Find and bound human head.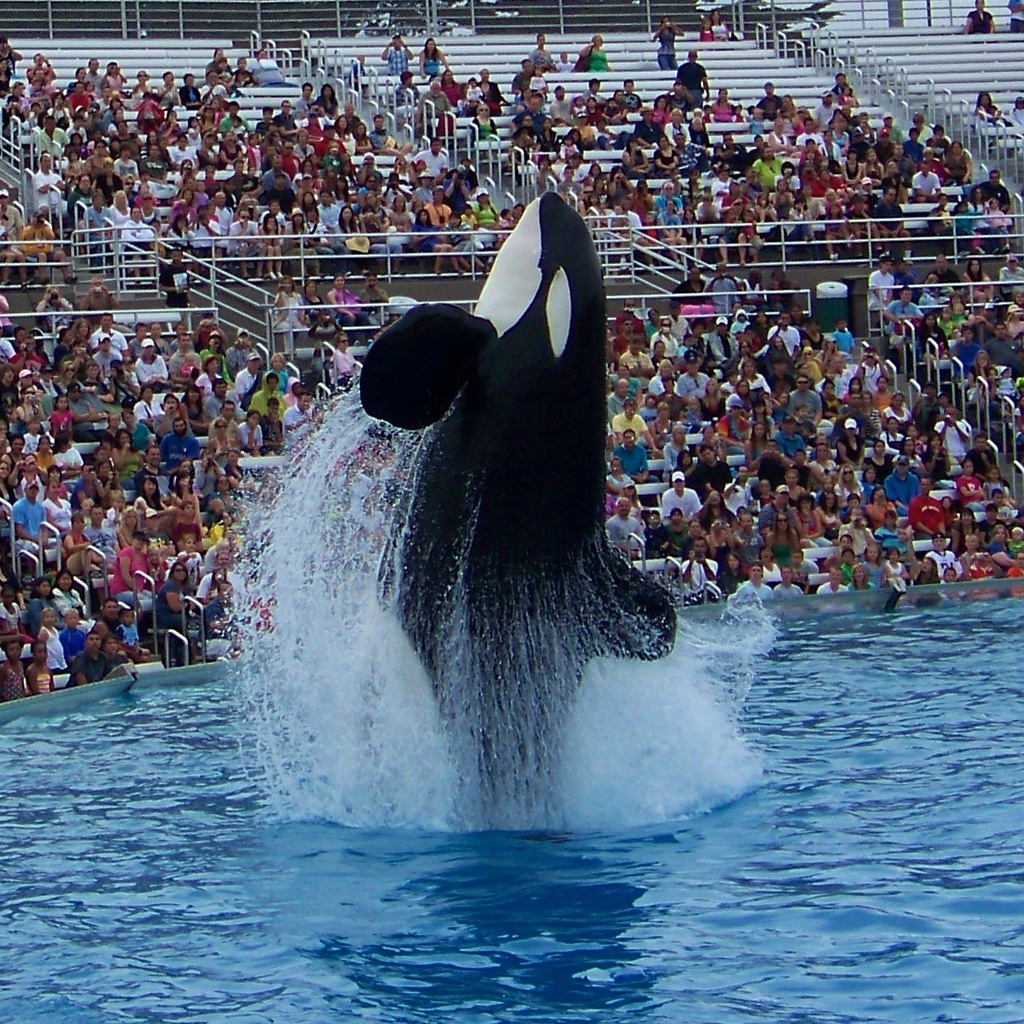
Bound: 624, 406, 635, 419.
